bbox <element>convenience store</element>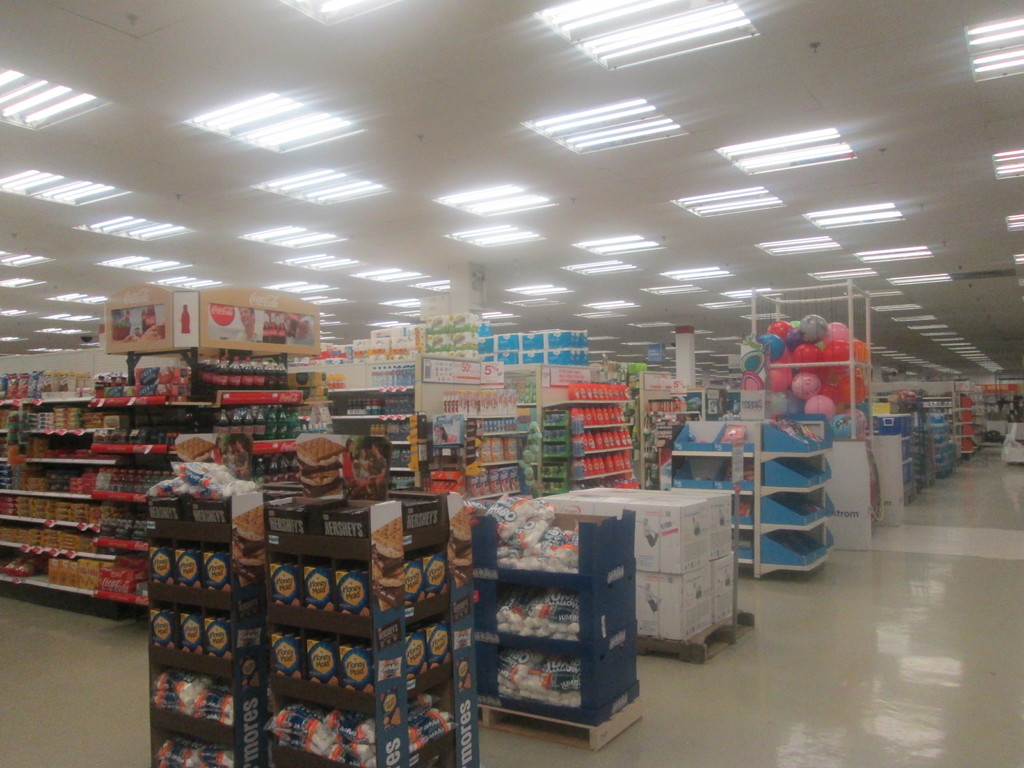
{"x1": 0, "y1": 44, "x2": 977, "y2": 762}
